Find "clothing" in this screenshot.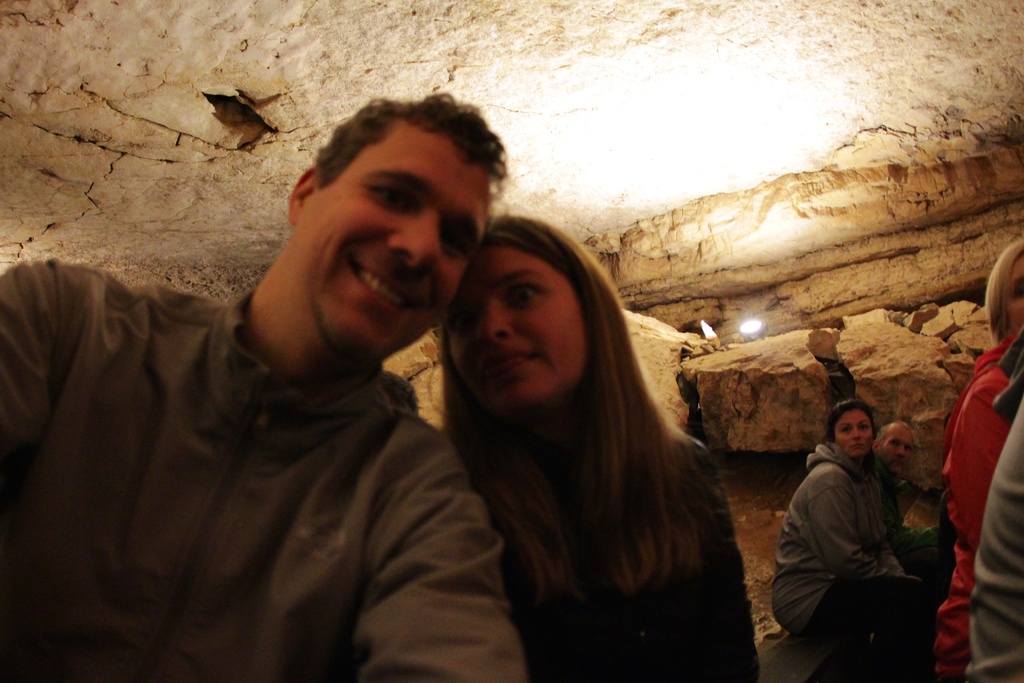
The bounding box for "clothing" is BBox(510, 430, 763, 682).
